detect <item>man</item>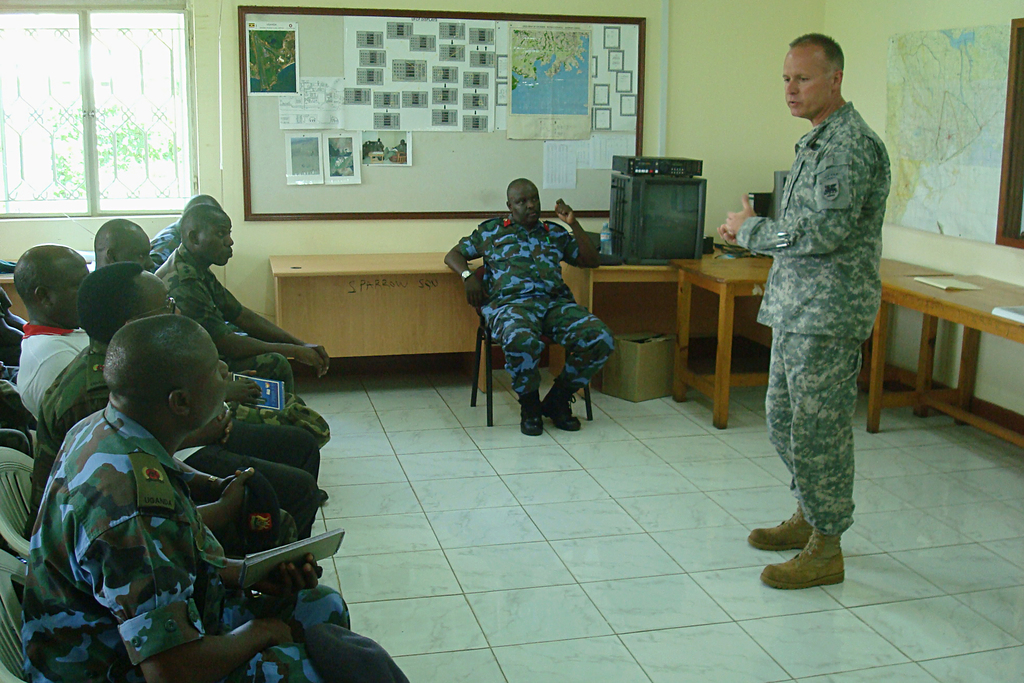
[left=444, top=173, right=614, bottom=433]
